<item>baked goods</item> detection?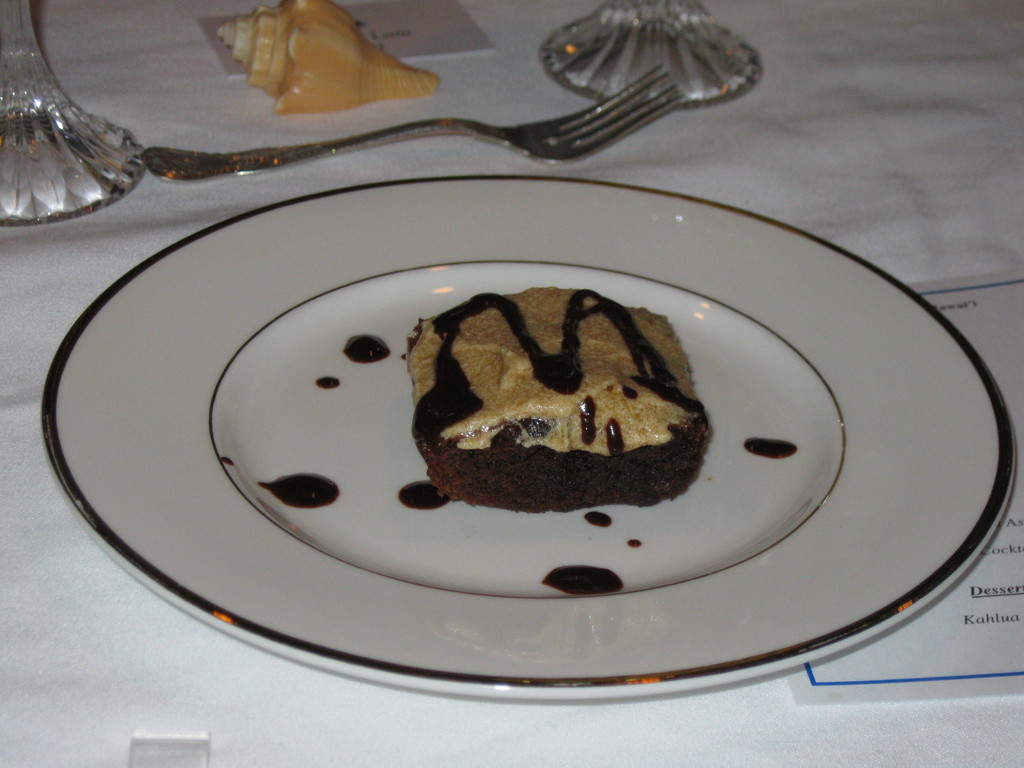
rect(409, 284, 715, 516)
